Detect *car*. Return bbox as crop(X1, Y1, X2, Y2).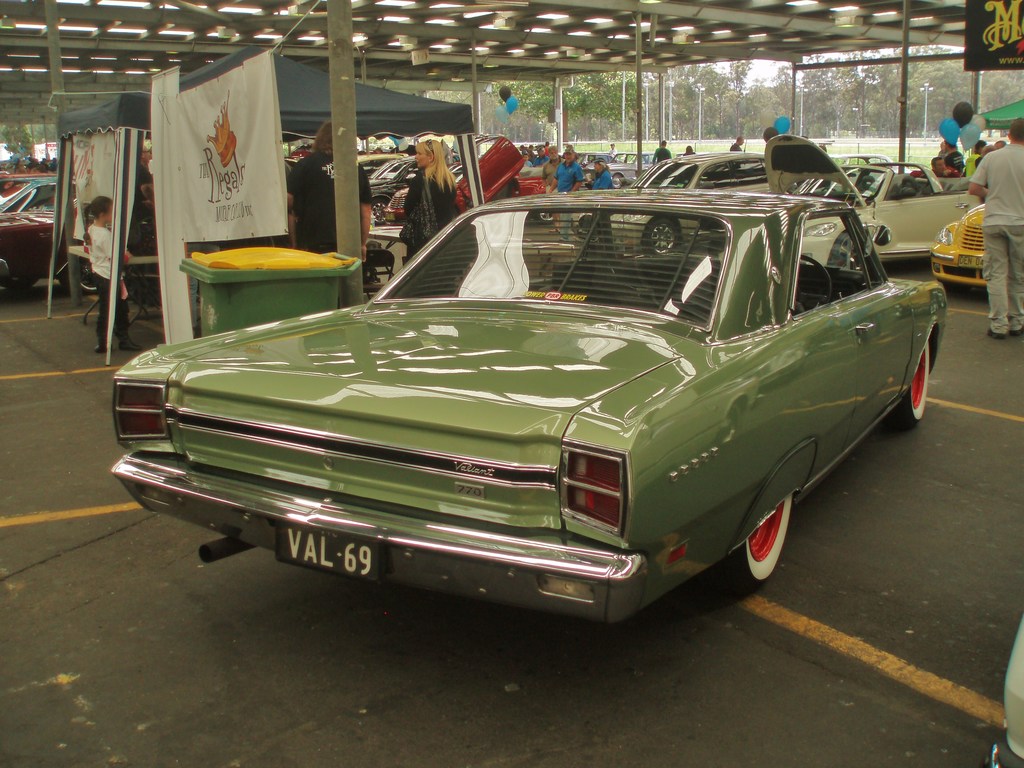
crop(0, 177, 104, 300).
